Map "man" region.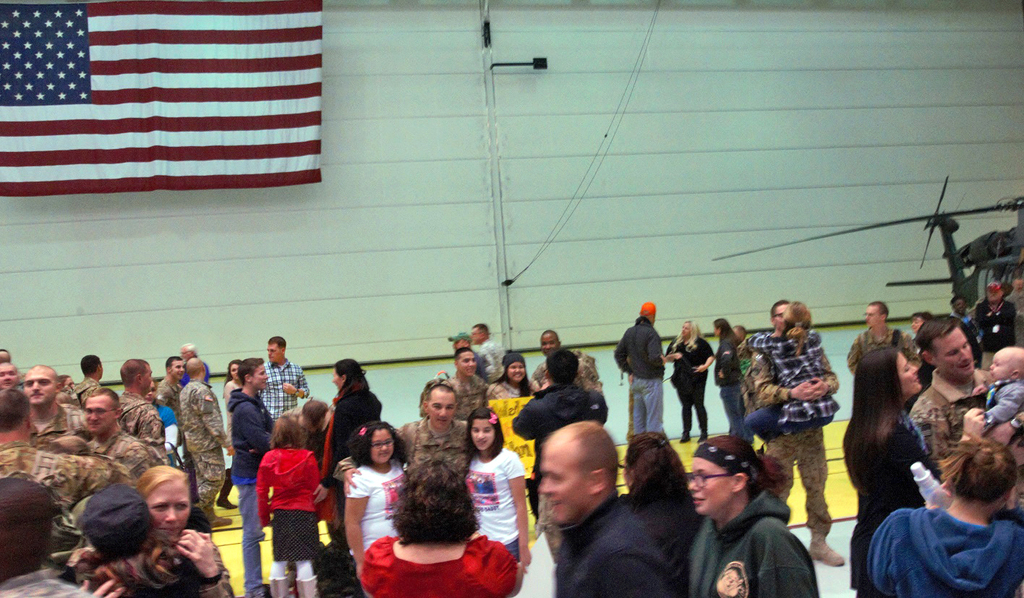
Mapped to Rect(67, 353, 101, 407).
